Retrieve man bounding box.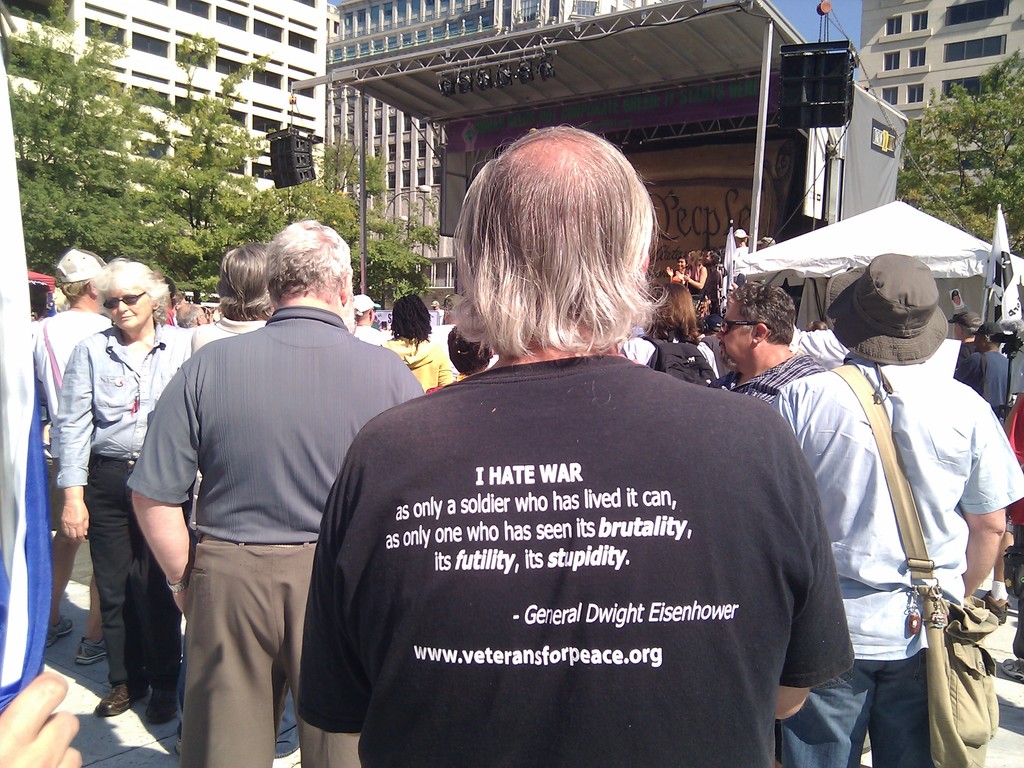
Bounding box: region(778, 253, 1023, 767).
